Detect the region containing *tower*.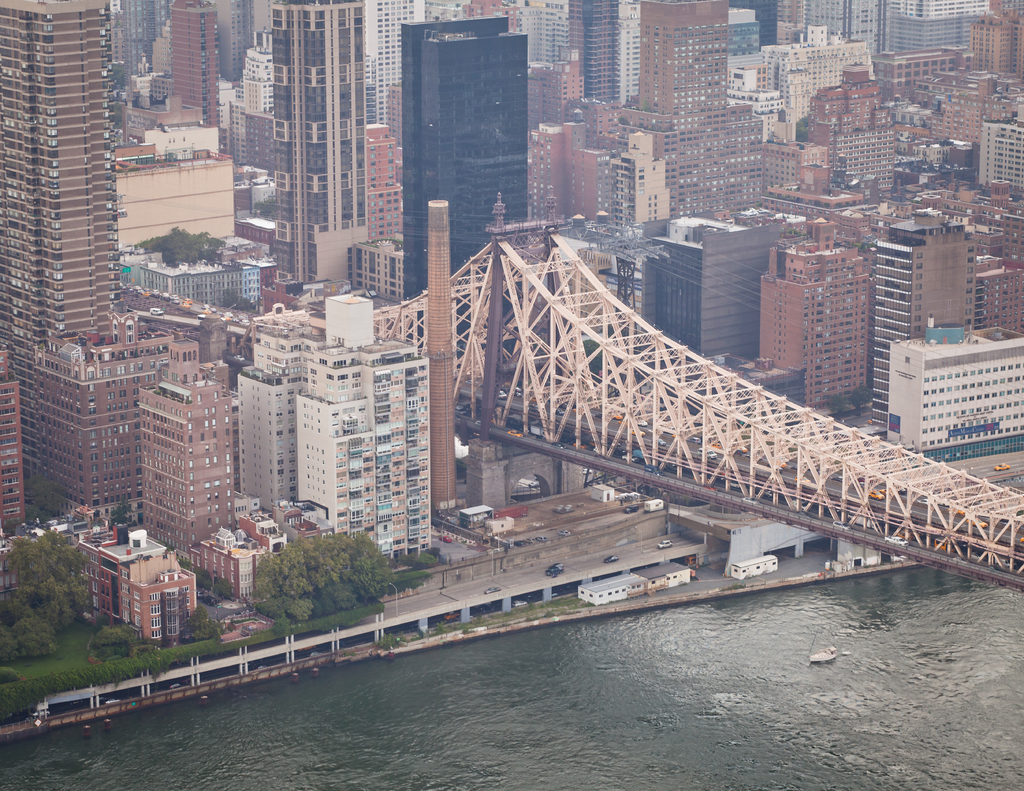
[565, 13, 642, 92].
